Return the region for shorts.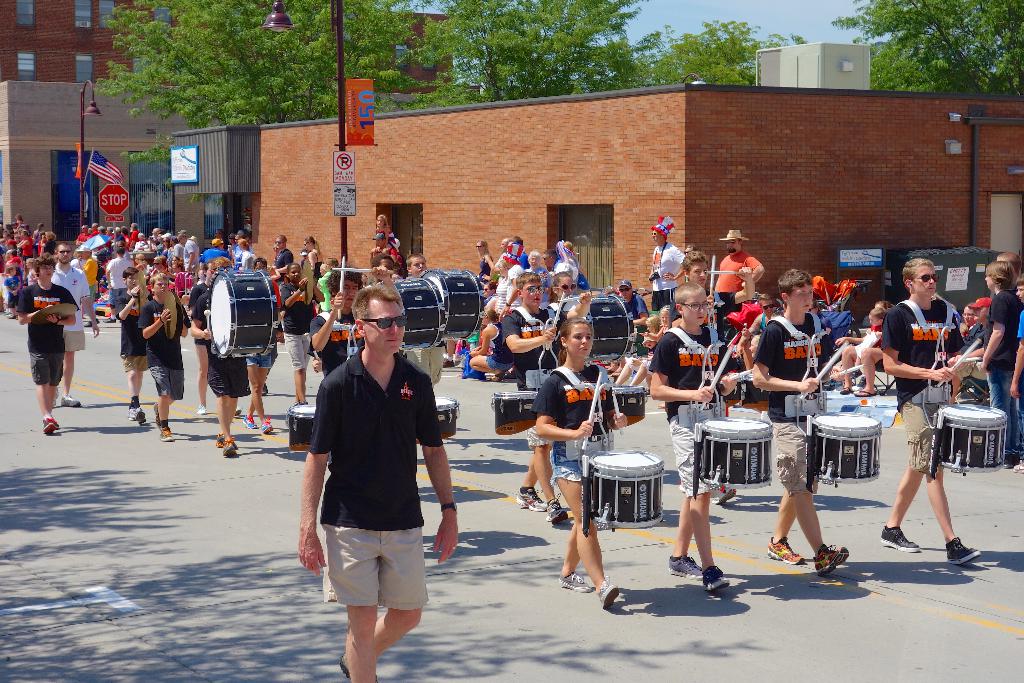
(772,423,815,493).
